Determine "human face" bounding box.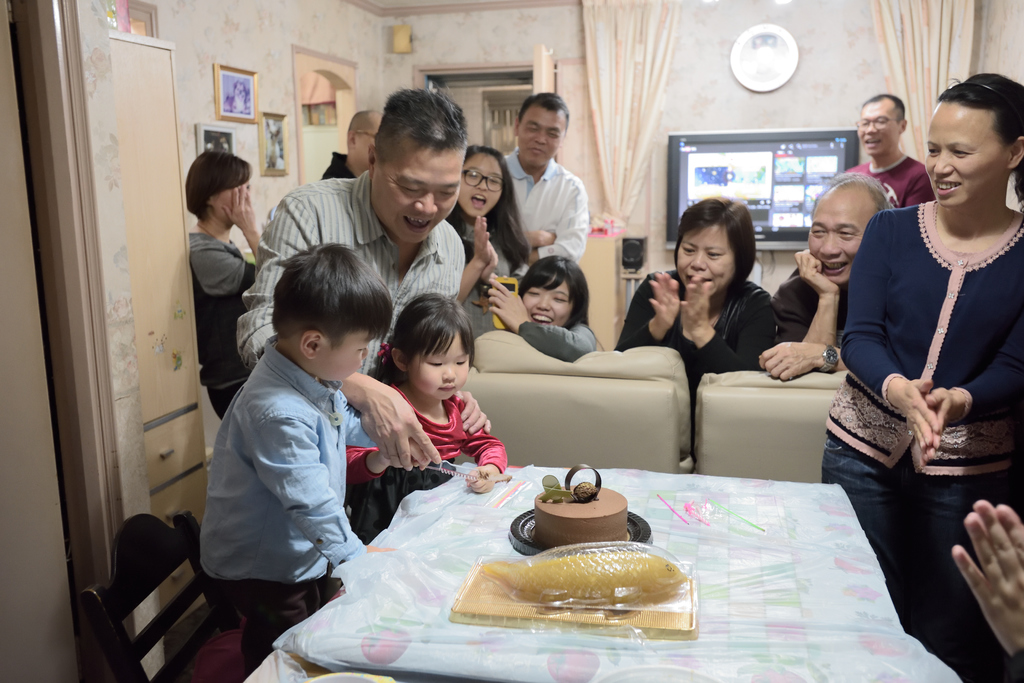
Determined: locate(929, 106, 1008, 207).
